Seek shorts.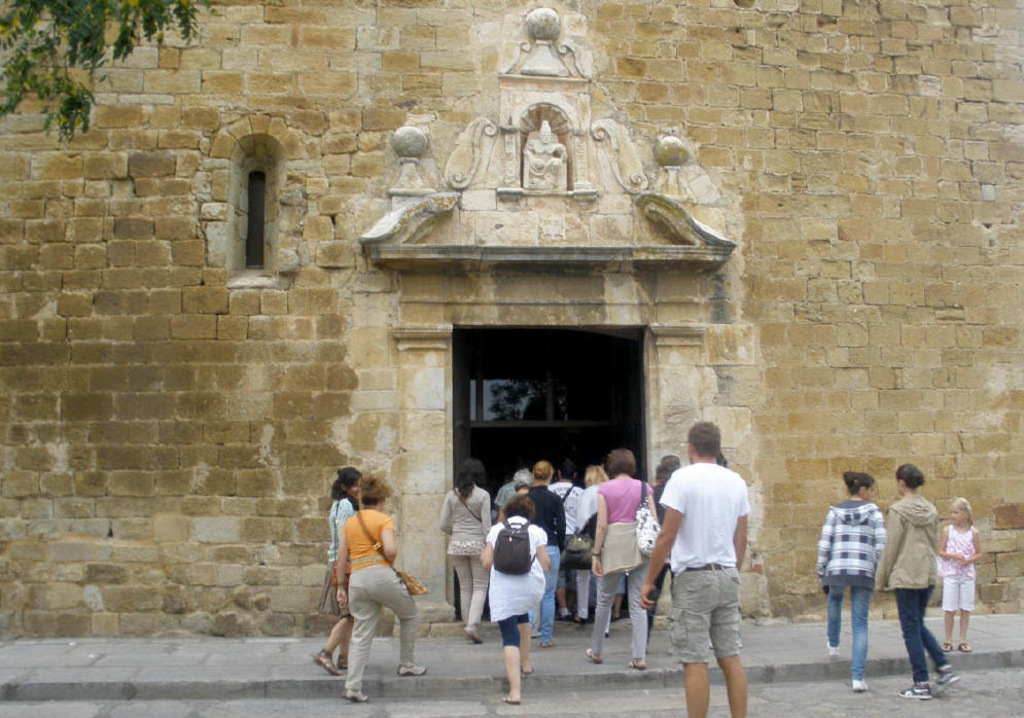
bbox=[672, 576, 758, 666].
